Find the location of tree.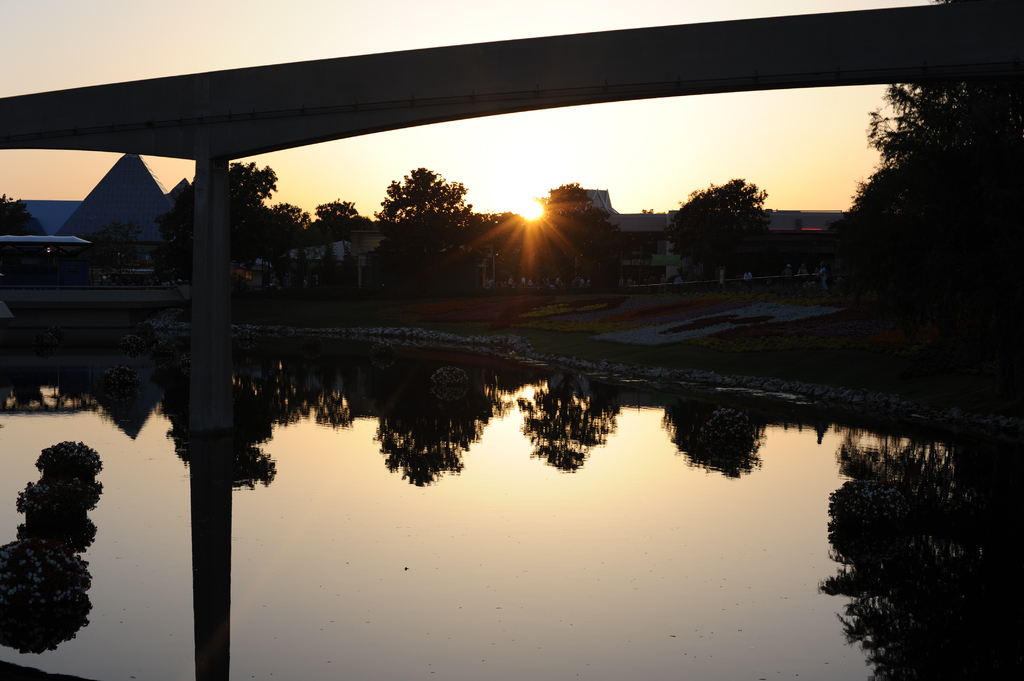
Location: [x1=312, y1=202, x2=365, y2=299].
